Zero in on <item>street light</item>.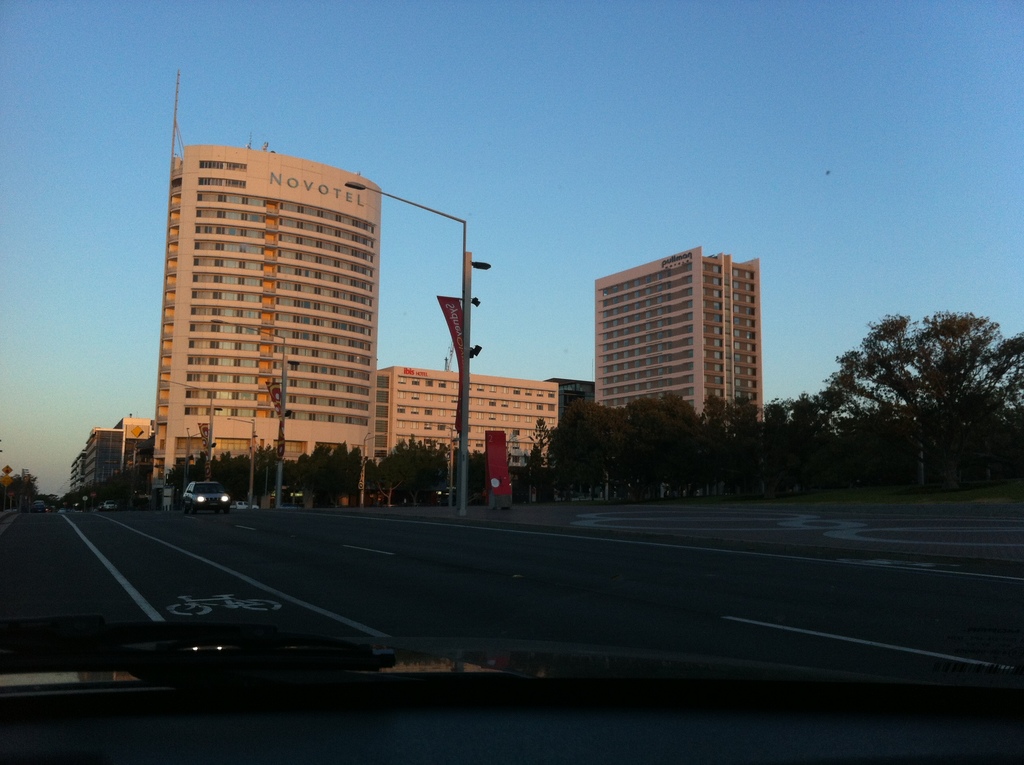
Zeroed in: 182 423 220 510.
